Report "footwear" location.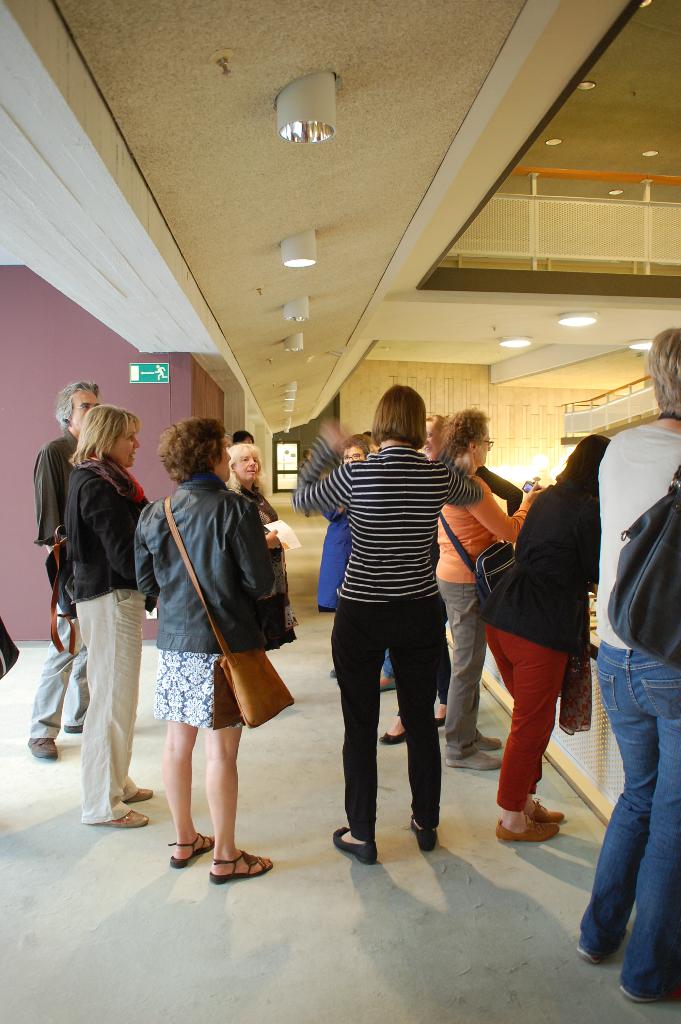
Report: bbox=(86, 806, 151, 830).
